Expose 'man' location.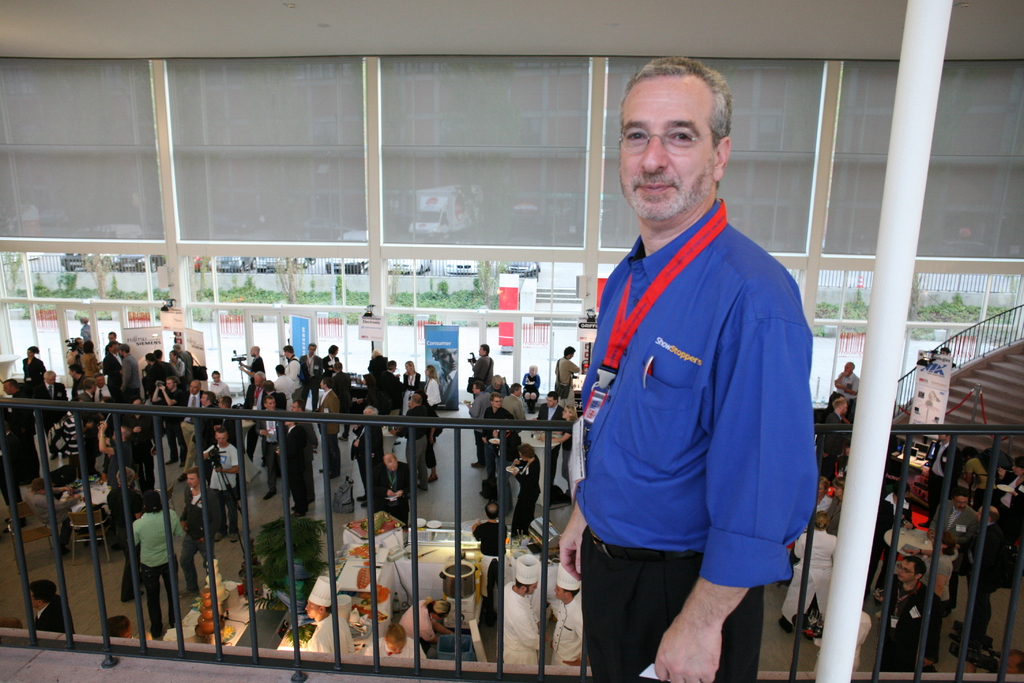
Exposed at 198,422,258,536.
